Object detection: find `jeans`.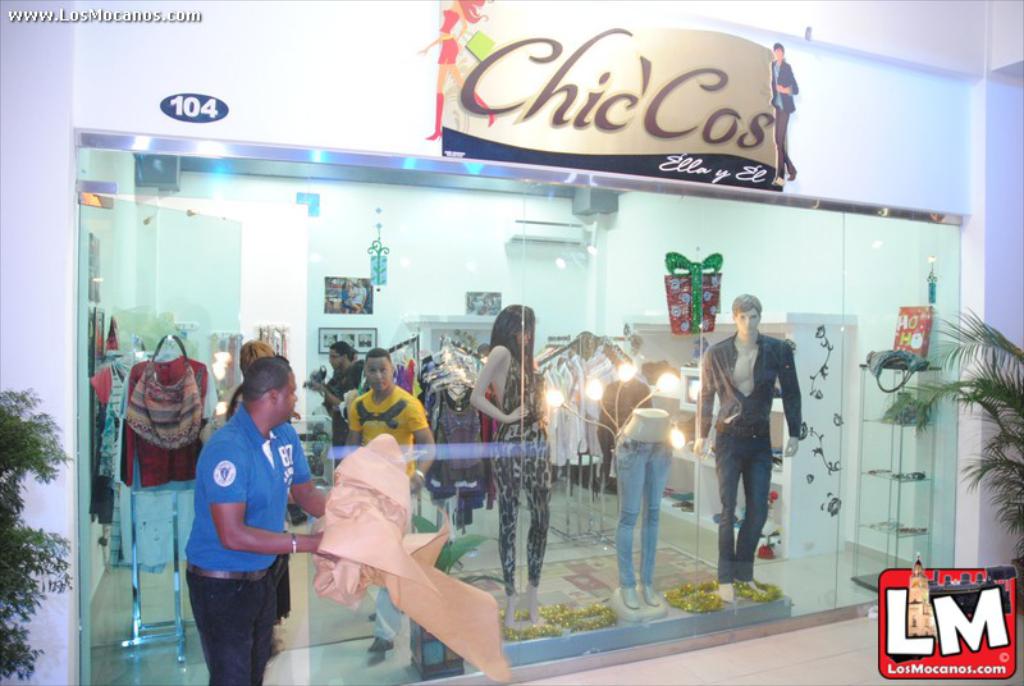
187:568:275:685.
